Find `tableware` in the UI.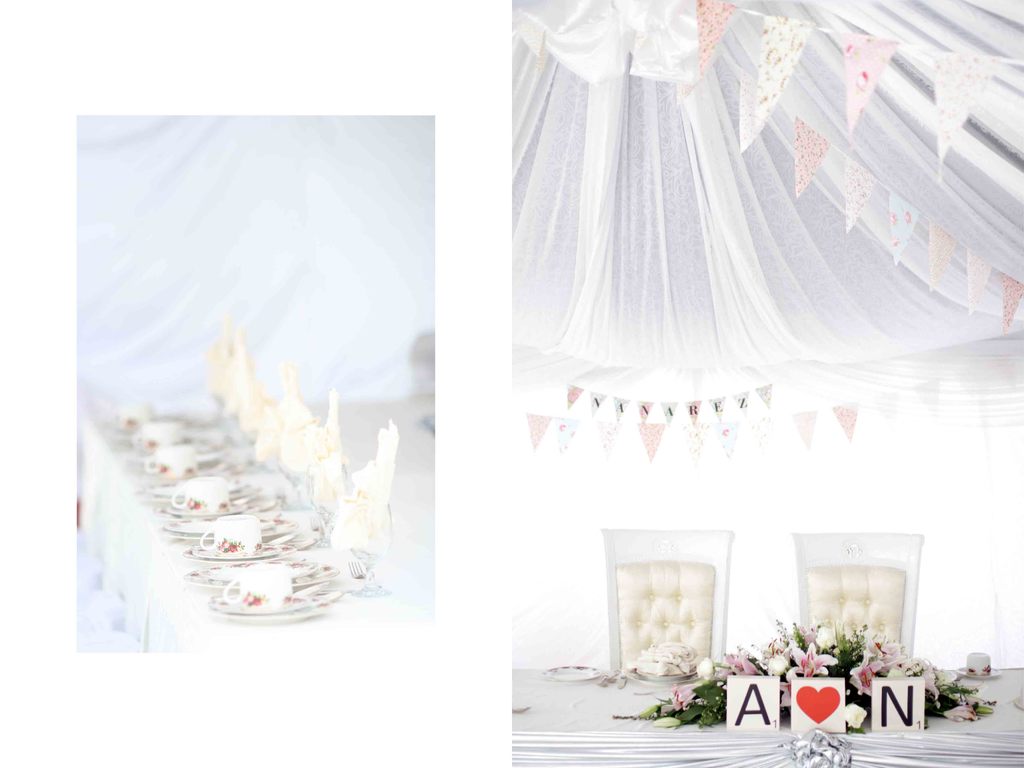
UI element at {"x1": 622, "y1": 664, "x2": 699, "y2": 688}.
